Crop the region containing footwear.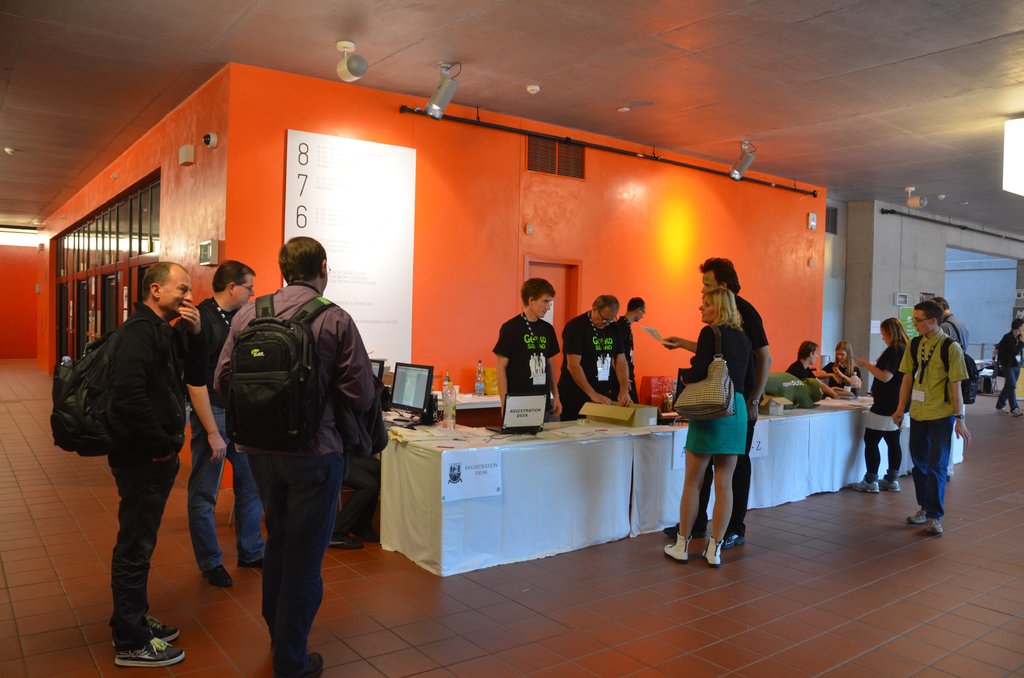
Crop region: 143 615 180 641.
